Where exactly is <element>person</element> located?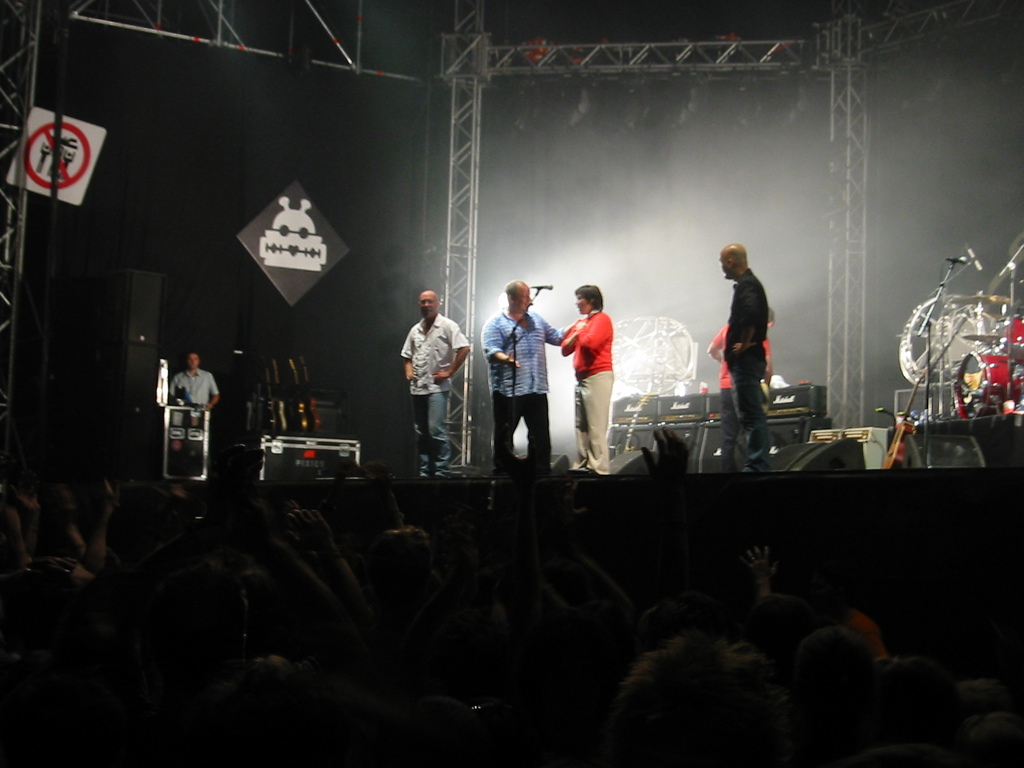
Its bounding box is BBox(403, 300, 467, 482).
